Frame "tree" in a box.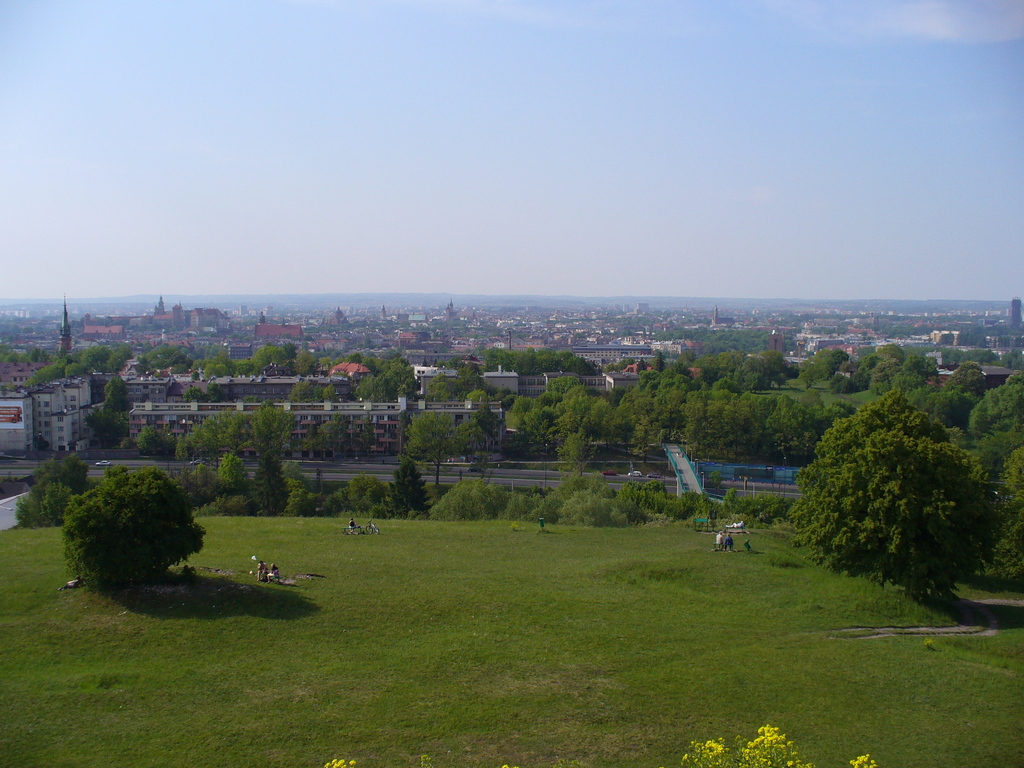
13:479:67:522.
